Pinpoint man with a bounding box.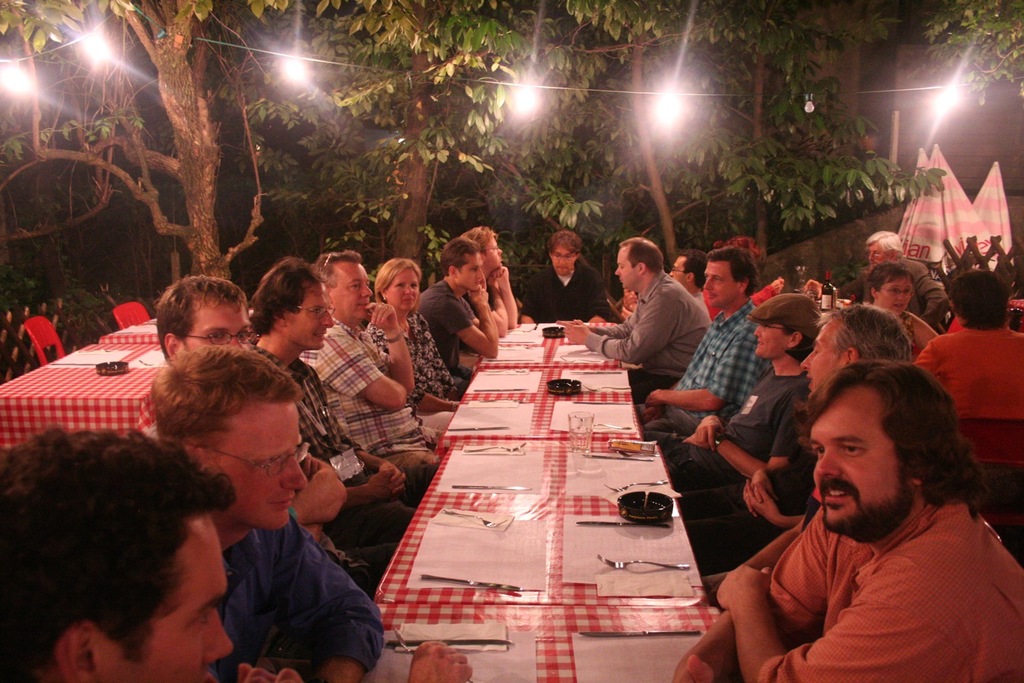
144, 343, 386, 682.
